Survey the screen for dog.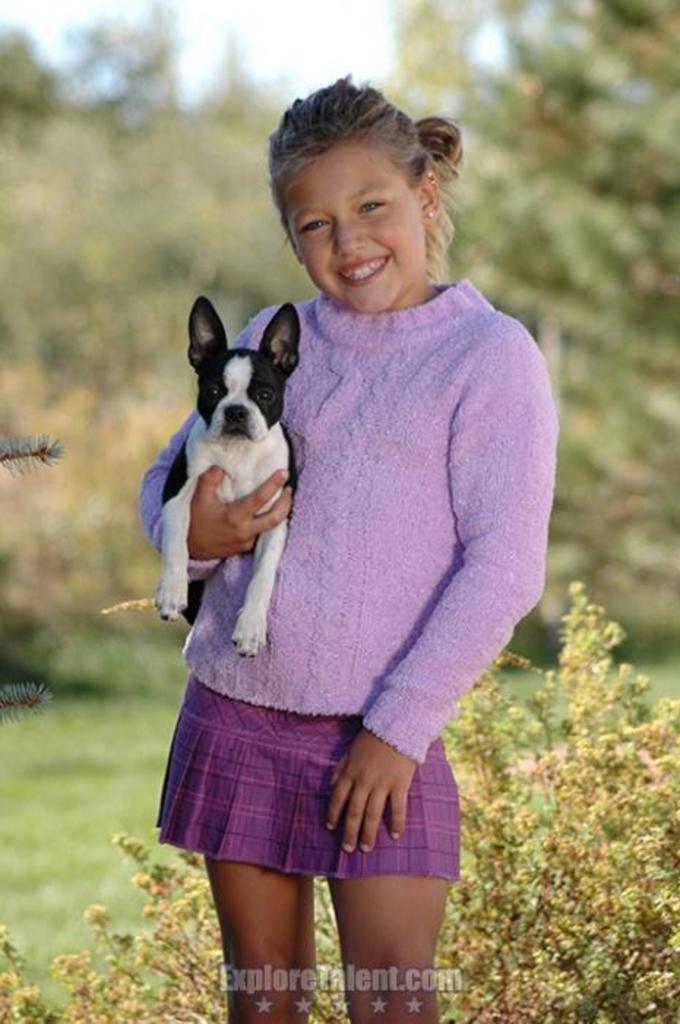
Survey found: pyautogui.locateOnScreen(155, 295, 306, 663).
